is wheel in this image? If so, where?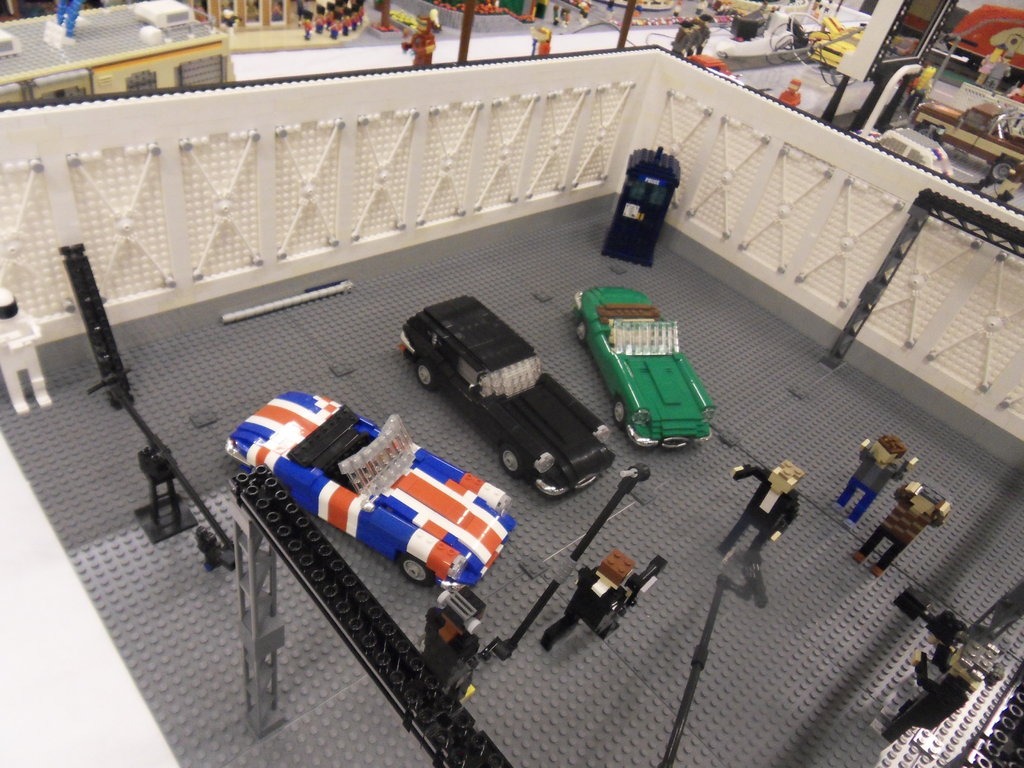
Yes, at x1=417 y1=359 x2=436 y2=392.
